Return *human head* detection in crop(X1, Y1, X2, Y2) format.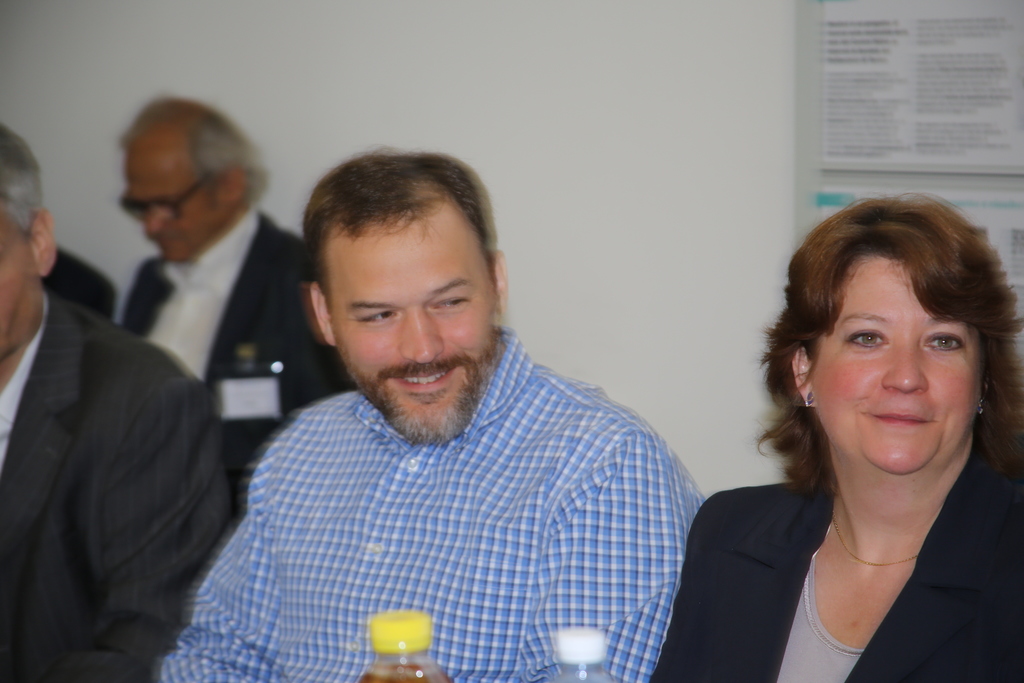
crop(304, 147, 513, 445).
